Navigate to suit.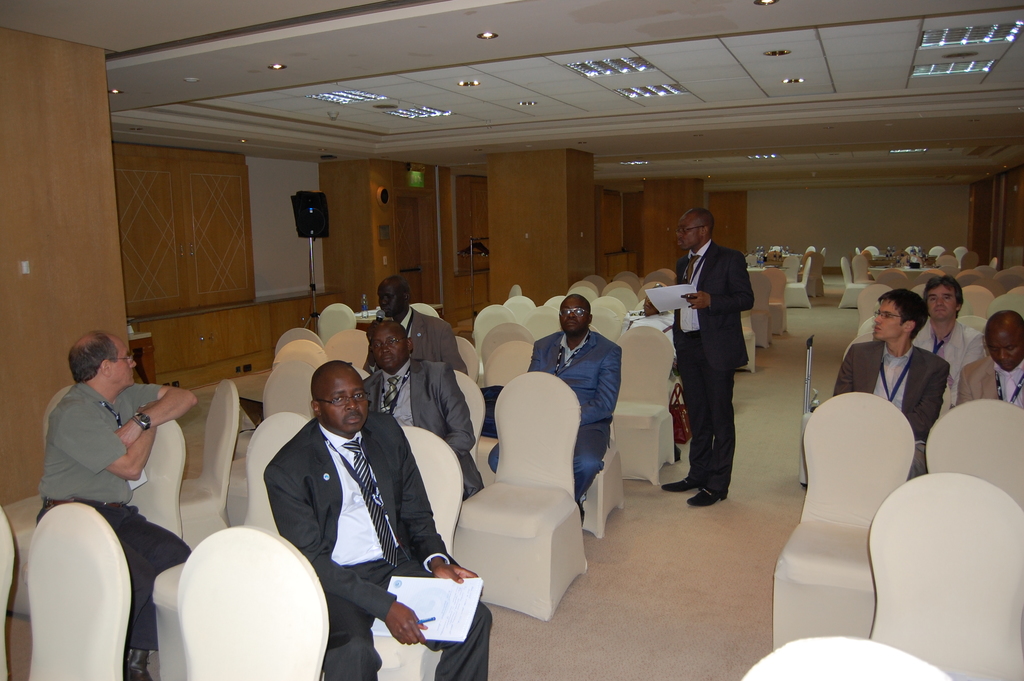
Navigation target: 675,226,768,495.
